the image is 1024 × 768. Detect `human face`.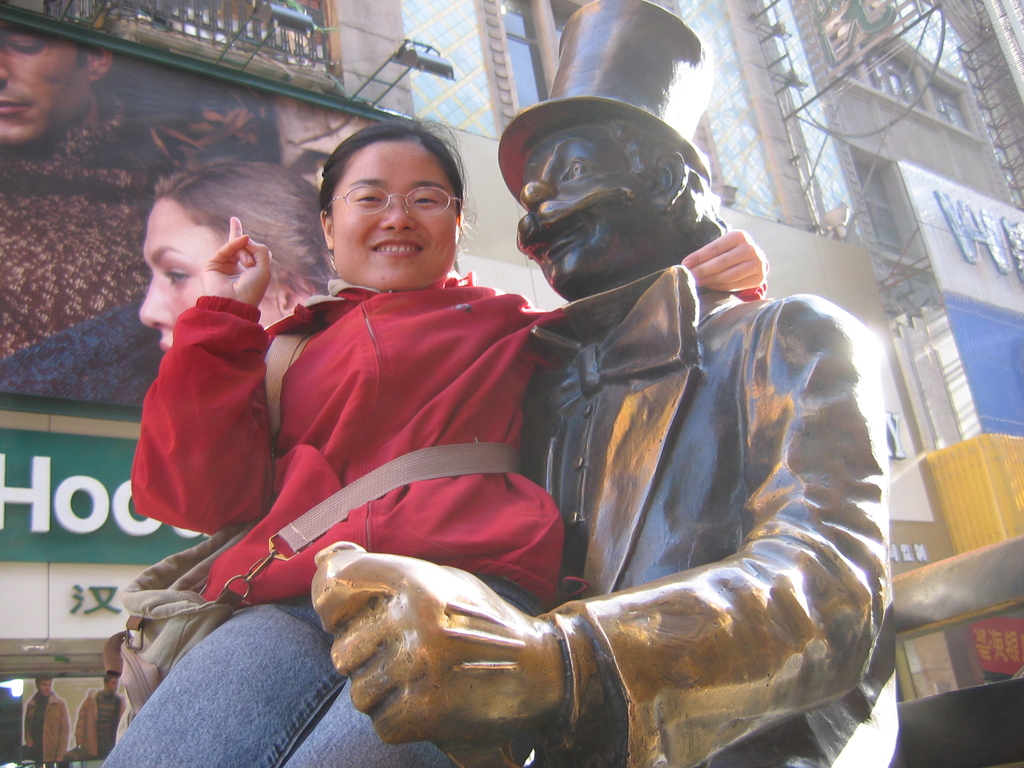
Detection: 106/676/118/694.
